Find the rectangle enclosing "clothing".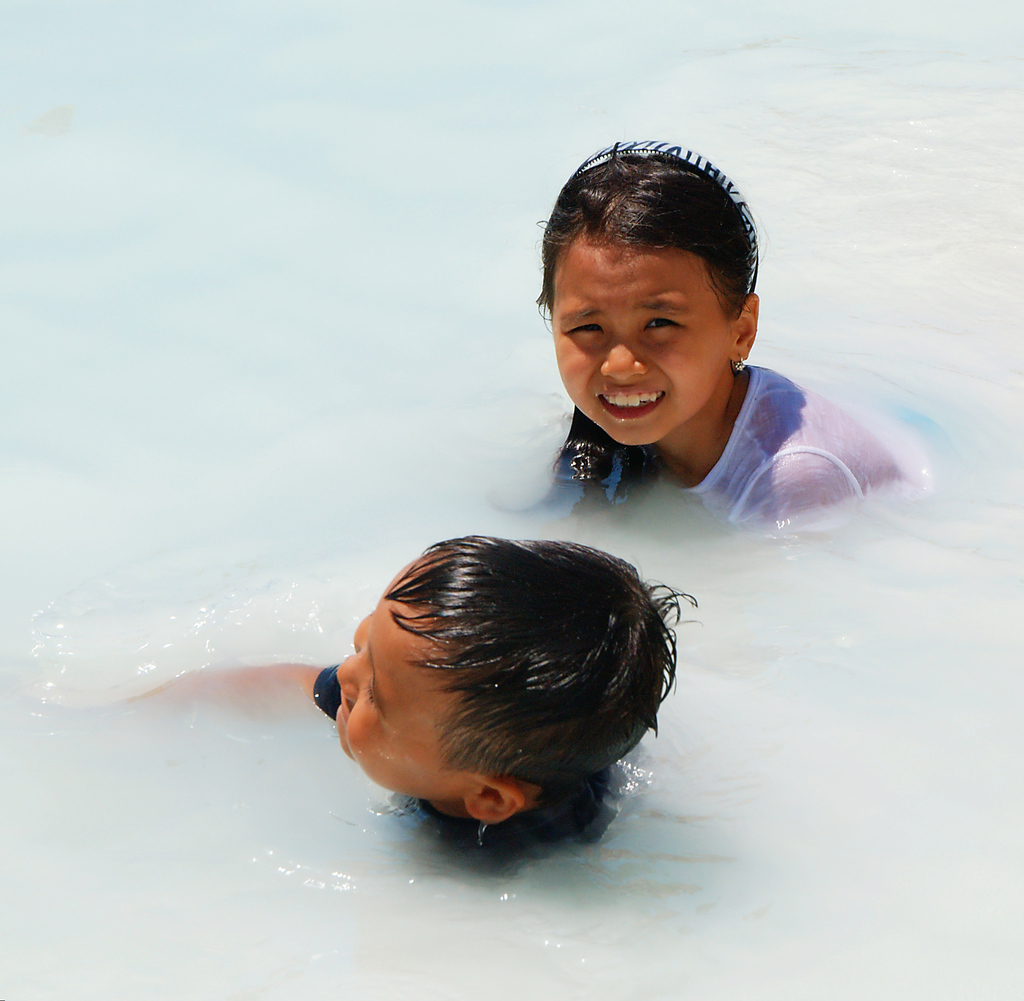
<bbox>387, 758, 630, 888</bbox>.
